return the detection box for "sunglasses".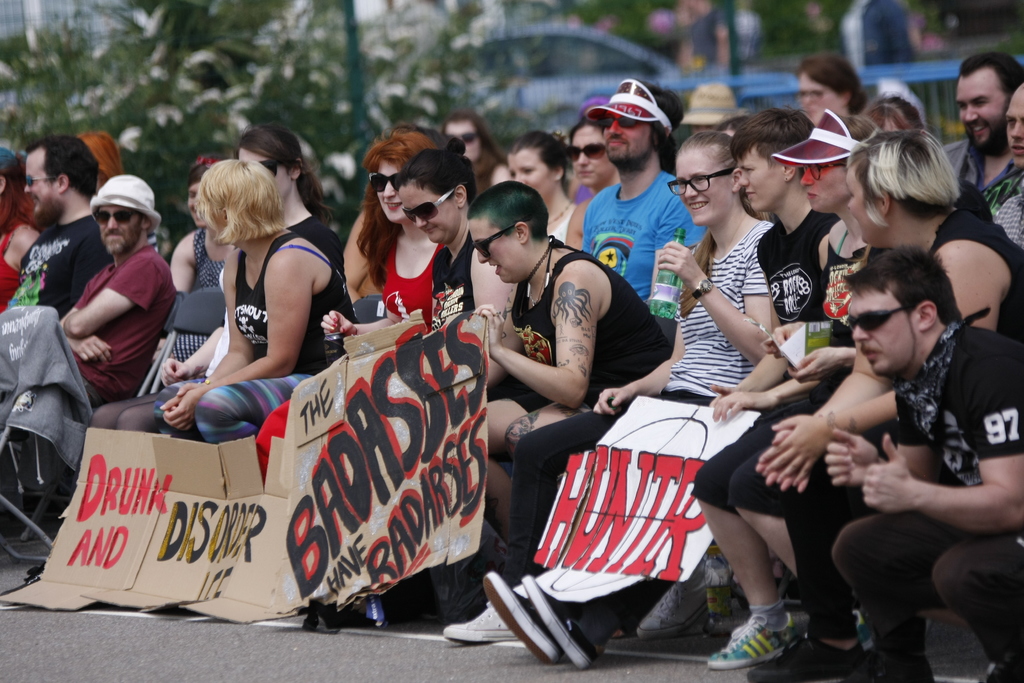
region(456, 131, 483, 145).
